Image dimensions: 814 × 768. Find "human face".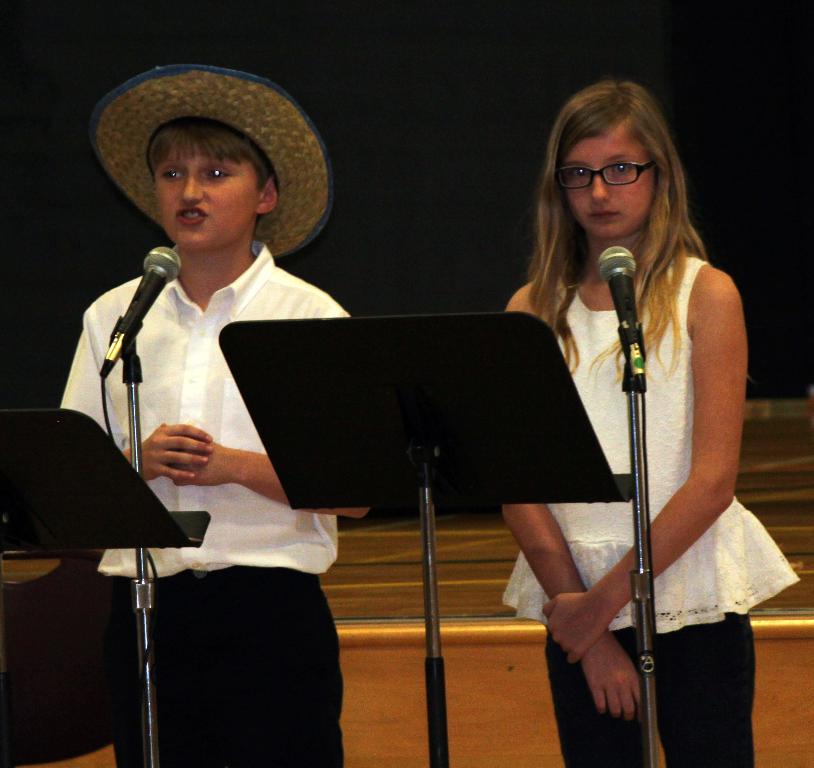
rect(563, 119, 659, 241).
